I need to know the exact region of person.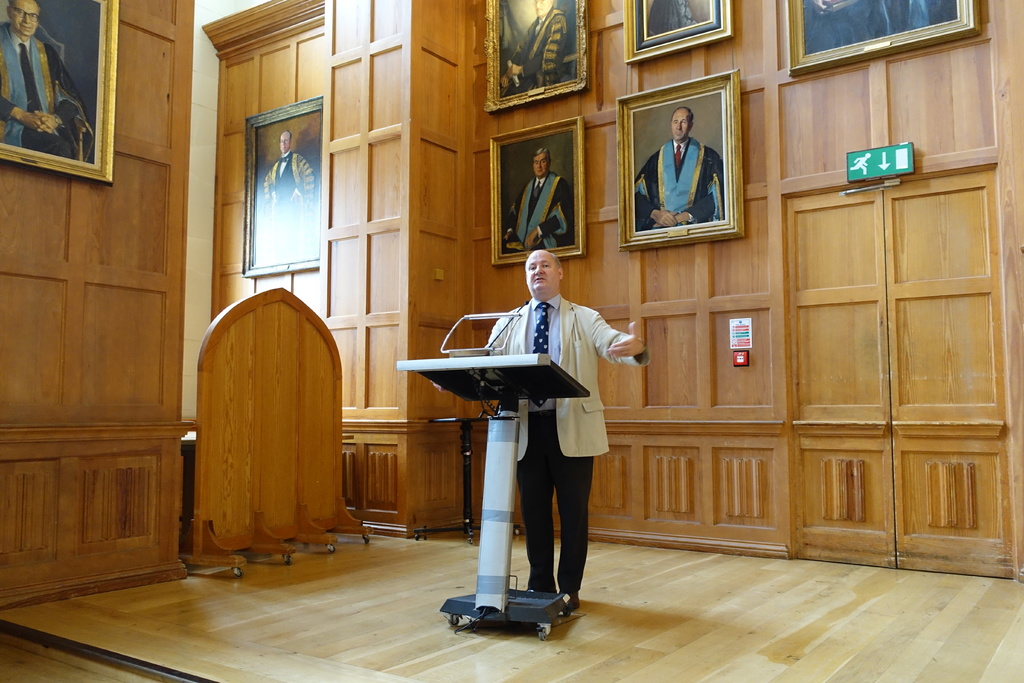
Region: box=[801, 0, 958, 55].
